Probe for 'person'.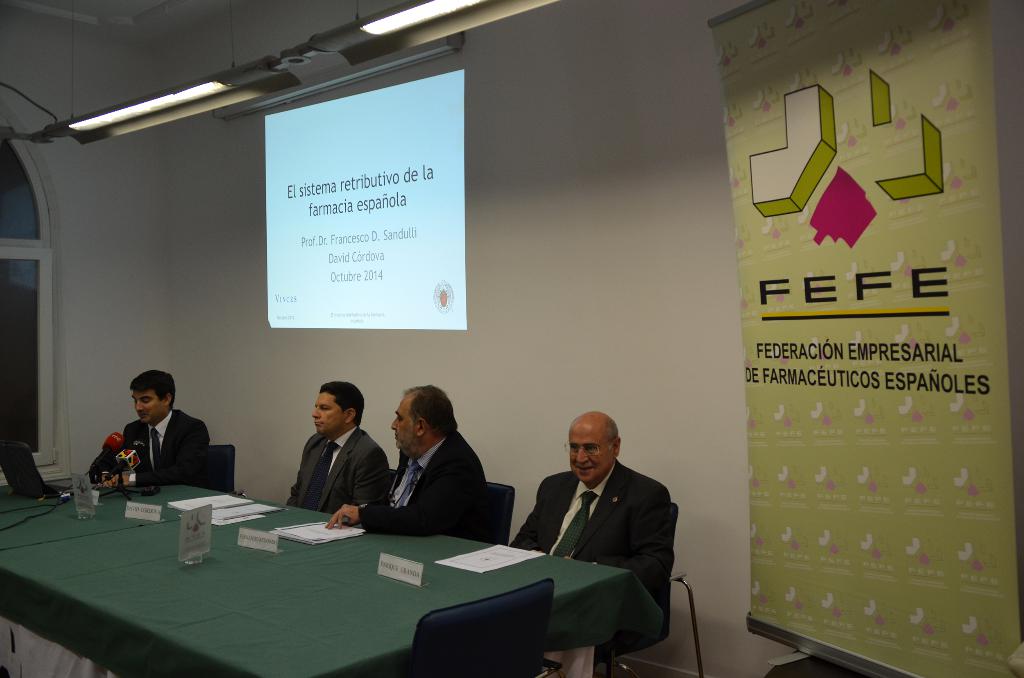
Probe result: 286, 381, 392, 519.
